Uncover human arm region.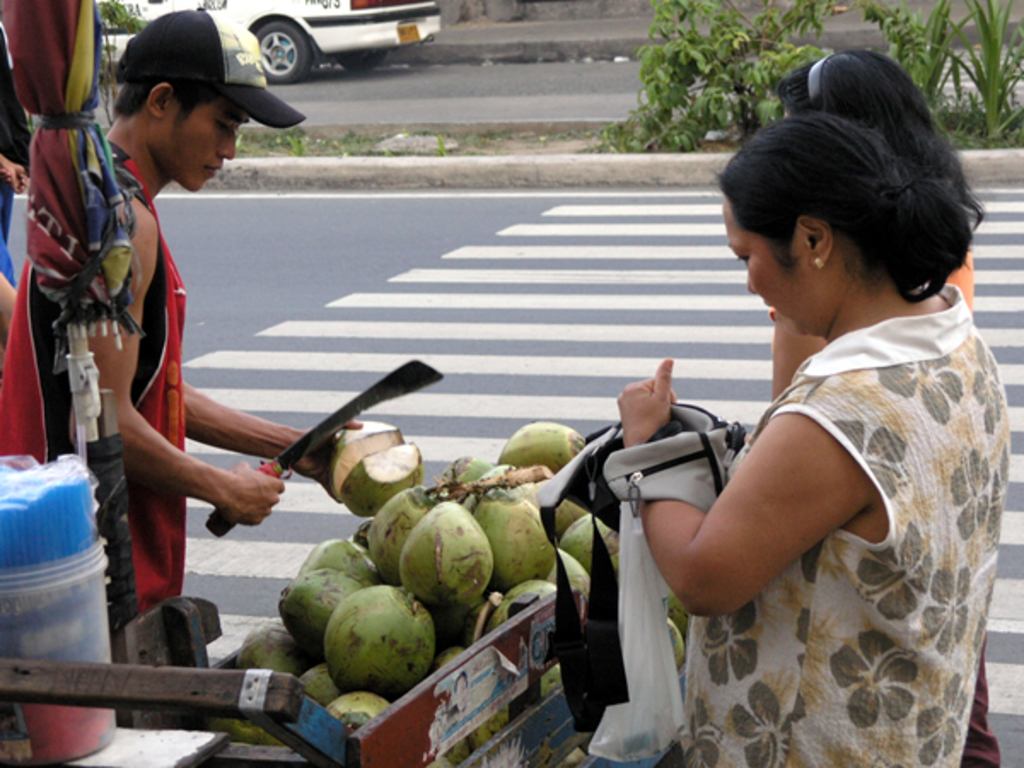
Uncovered: 766, 319, 824, 399.
